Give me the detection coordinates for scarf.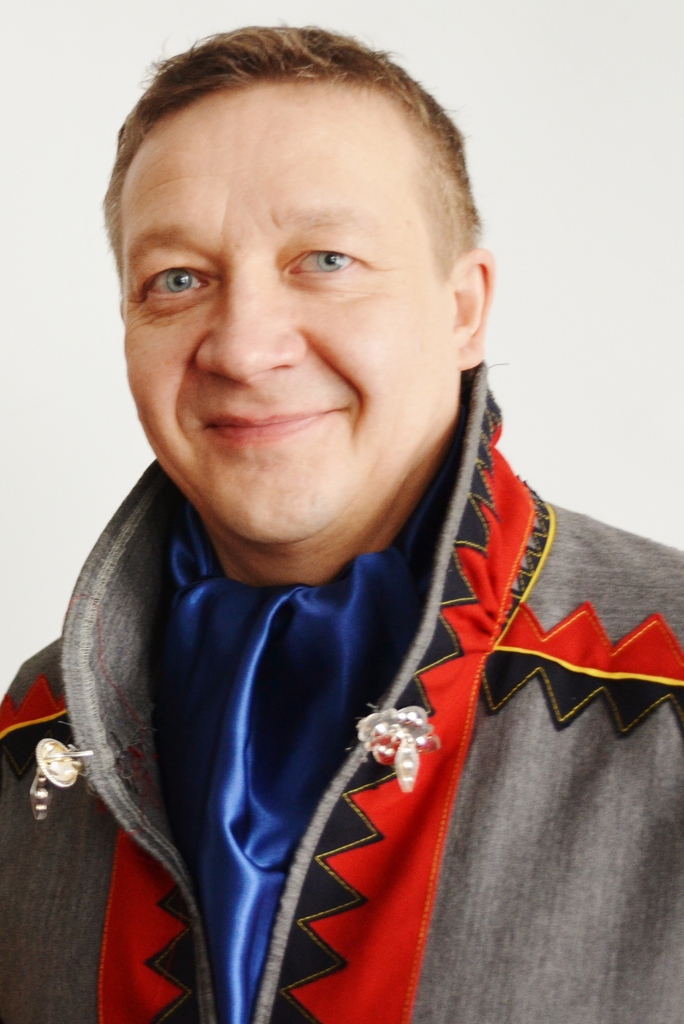
[left=156, top=451, right=464, bottom=1023].
